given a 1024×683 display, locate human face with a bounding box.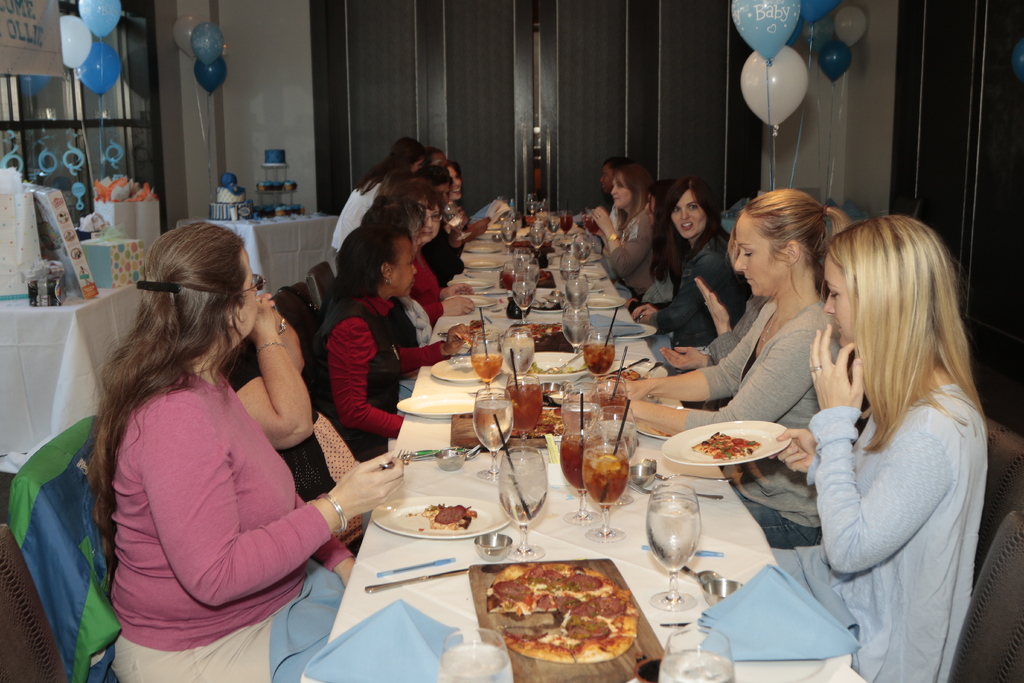
Located: (672, 193, 705, 238).
